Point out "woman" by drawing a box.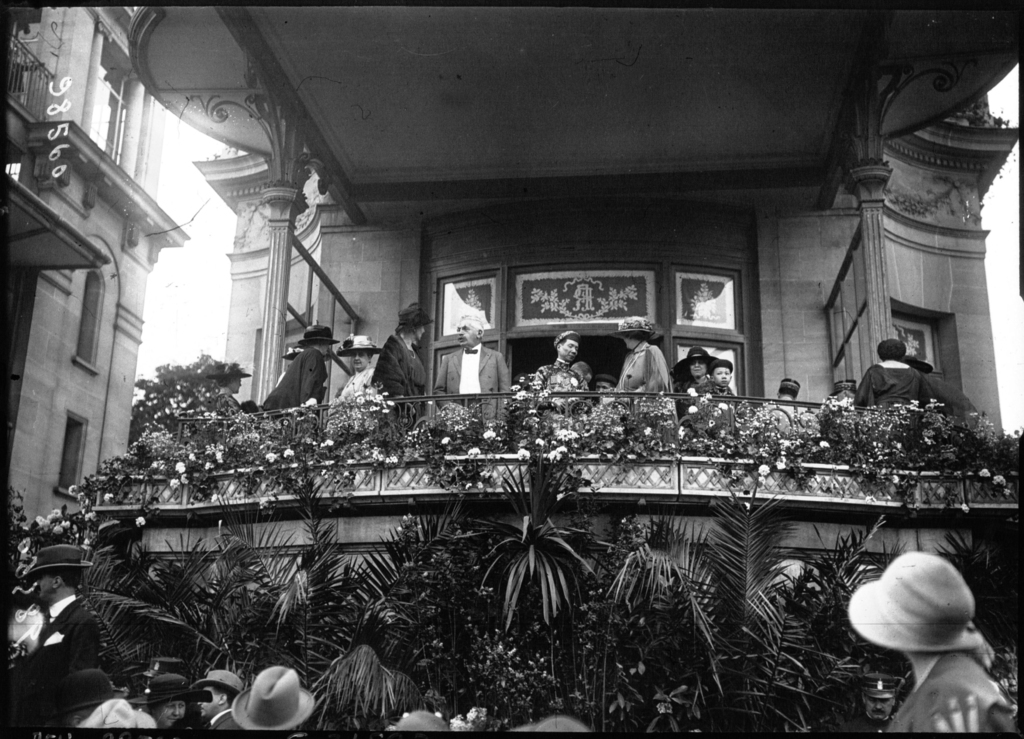
detection(847, 552, 1018, 737).
